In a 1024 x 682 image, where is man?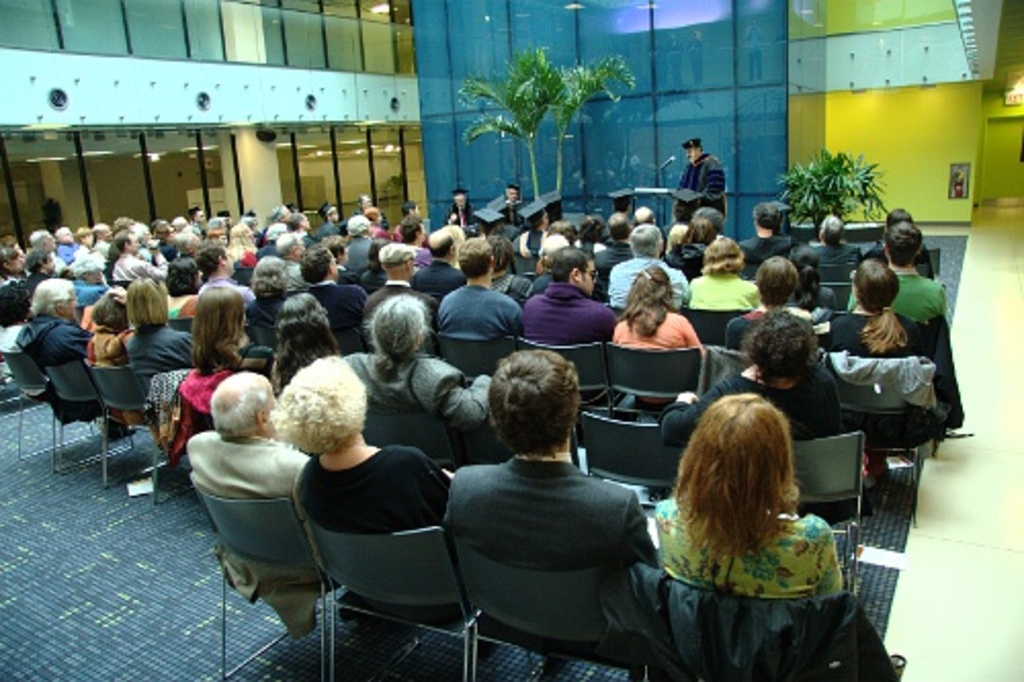
[left=520, top=240, right=627, bottom=348].
